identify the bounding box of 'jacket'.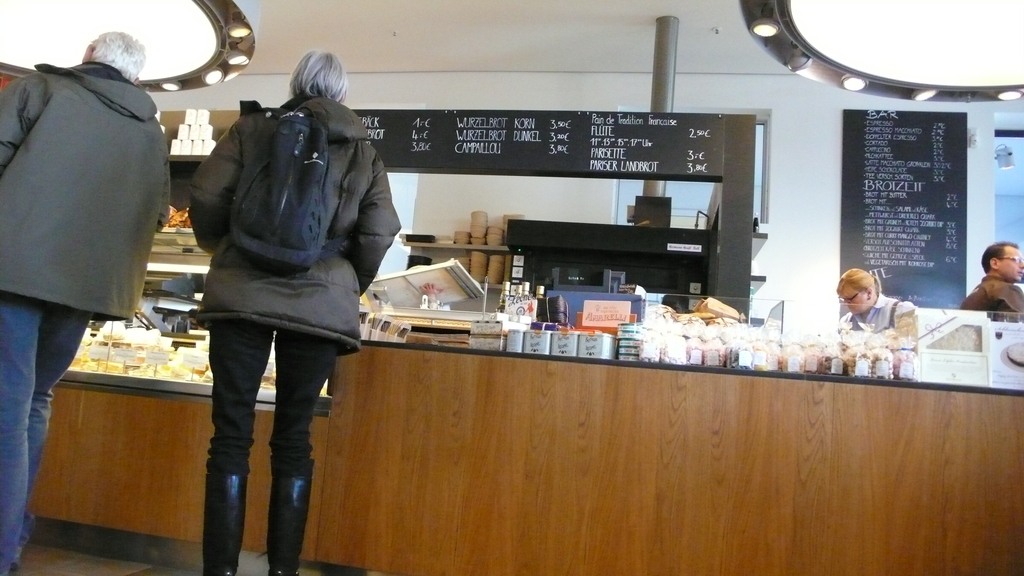
detection(178, 65, 384, 308).
